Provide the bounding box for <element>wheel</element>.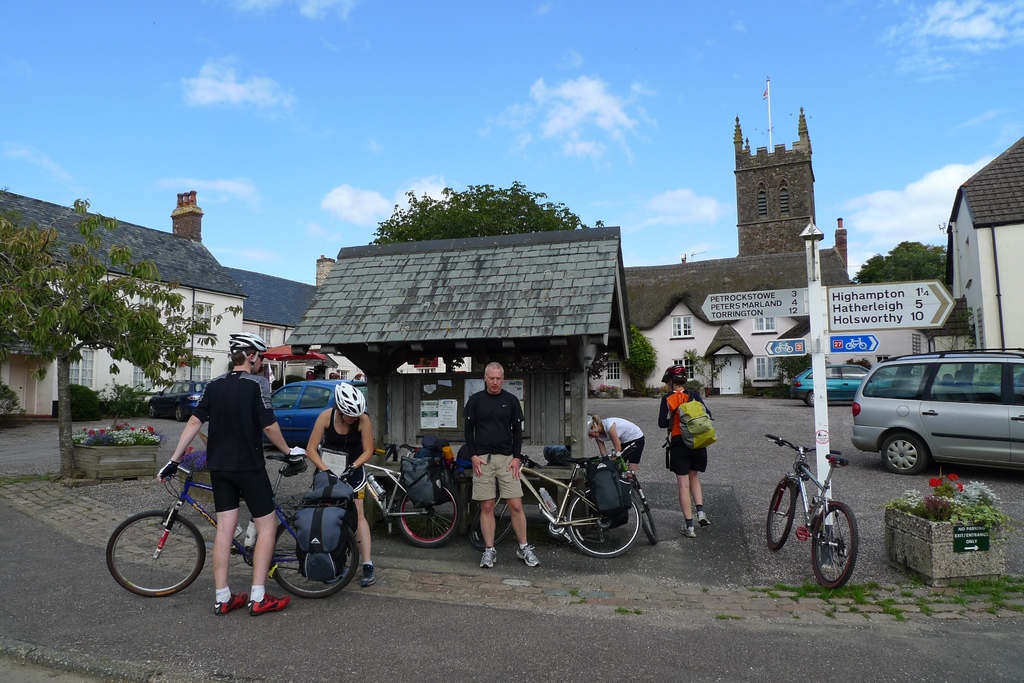
box=[808, 502, 860, 586].
